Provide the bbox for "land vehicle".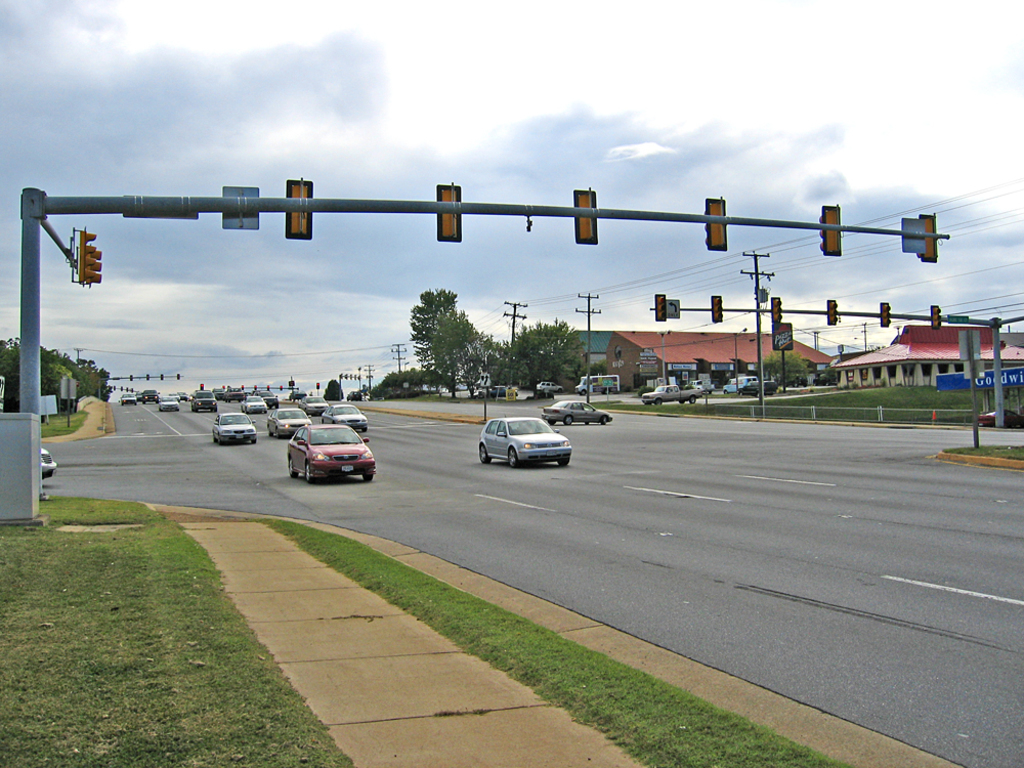
x1=163 y1=398 x2=177 y2=409.
